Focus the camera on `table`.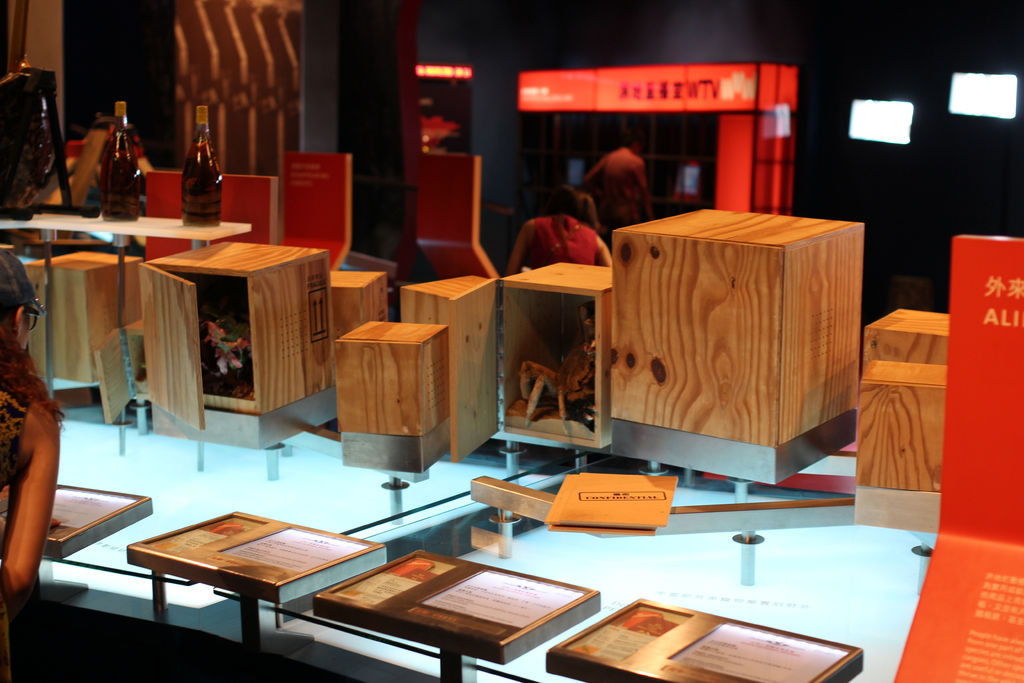
Focus region: 447 258 618 473.
